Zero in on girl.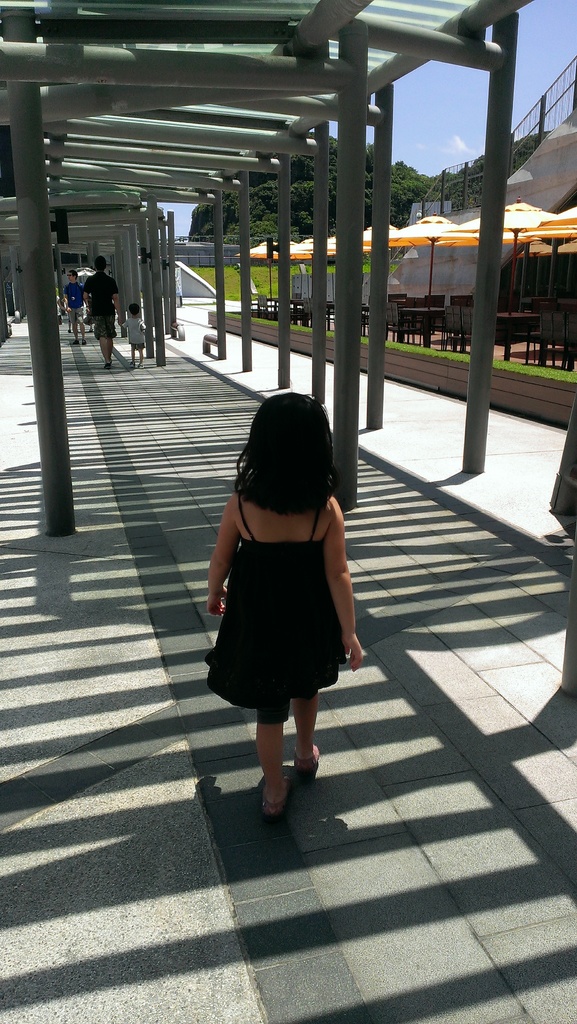
Zeroed in: box(204, 390, 366, 822).
